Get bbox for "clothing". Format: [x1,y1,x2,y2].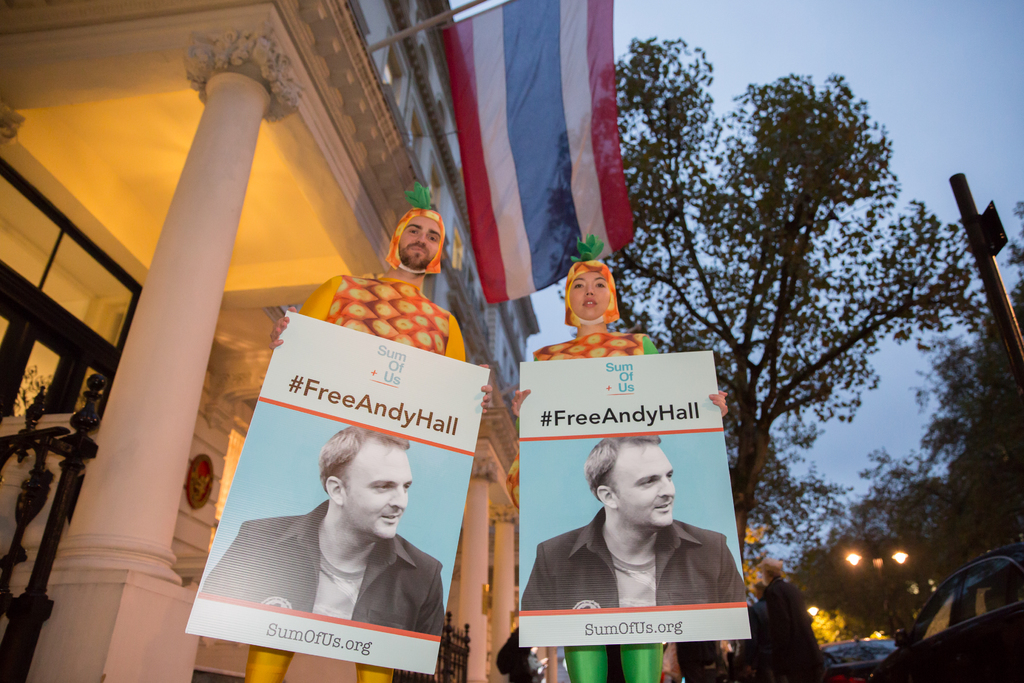
[530,218,666,682].
